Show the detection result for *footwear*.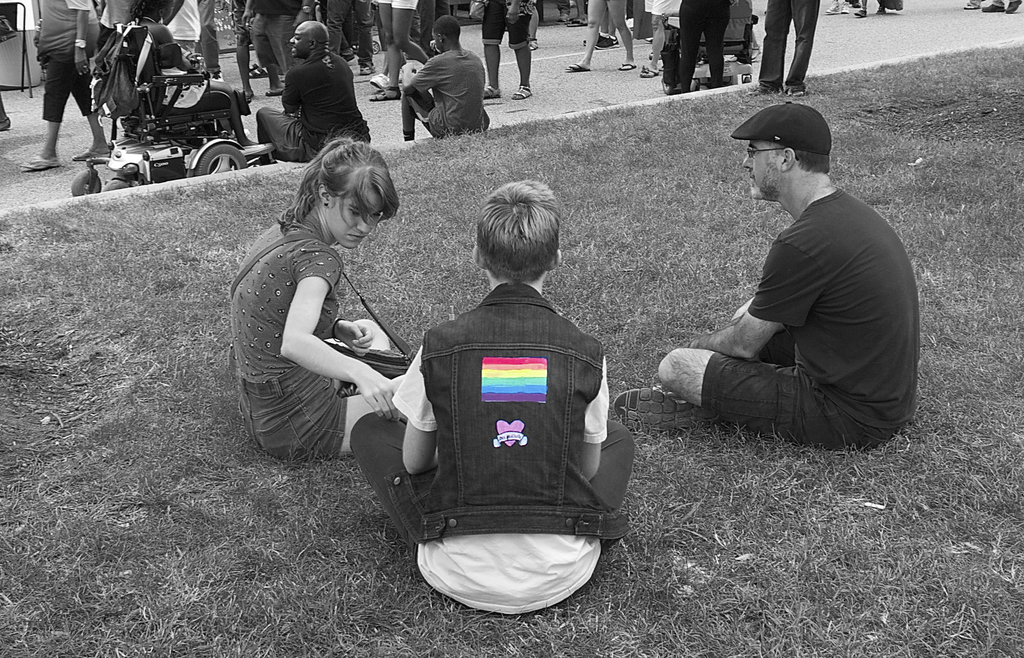
<bbox>981, 3, 1005, 14</bbox>.
